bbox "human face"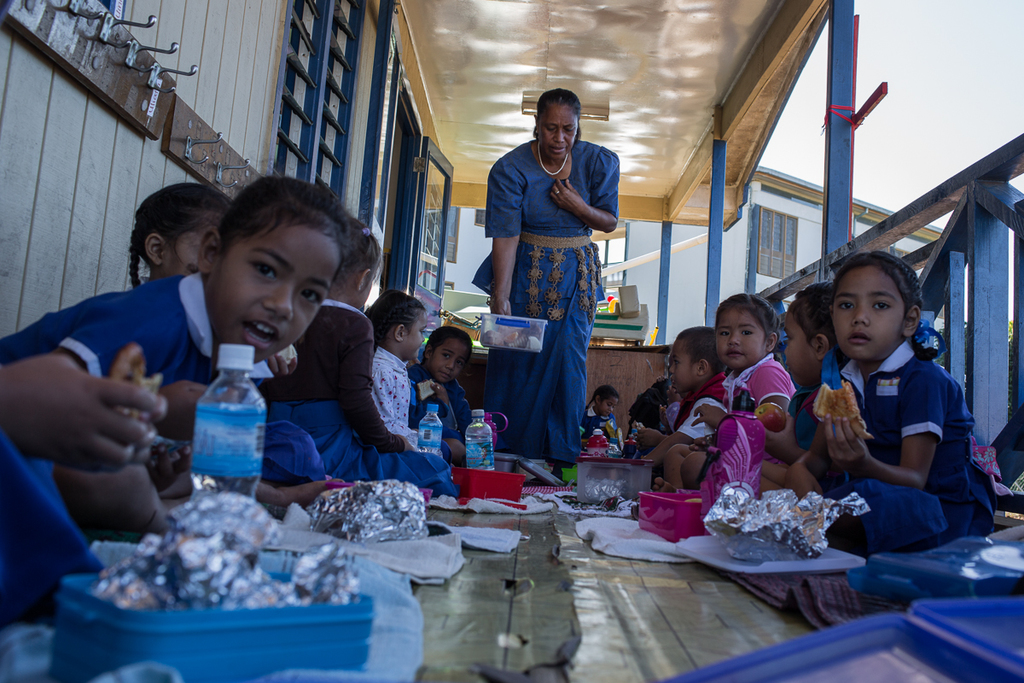
x1=834, y1=266, x2=905, y2=357
